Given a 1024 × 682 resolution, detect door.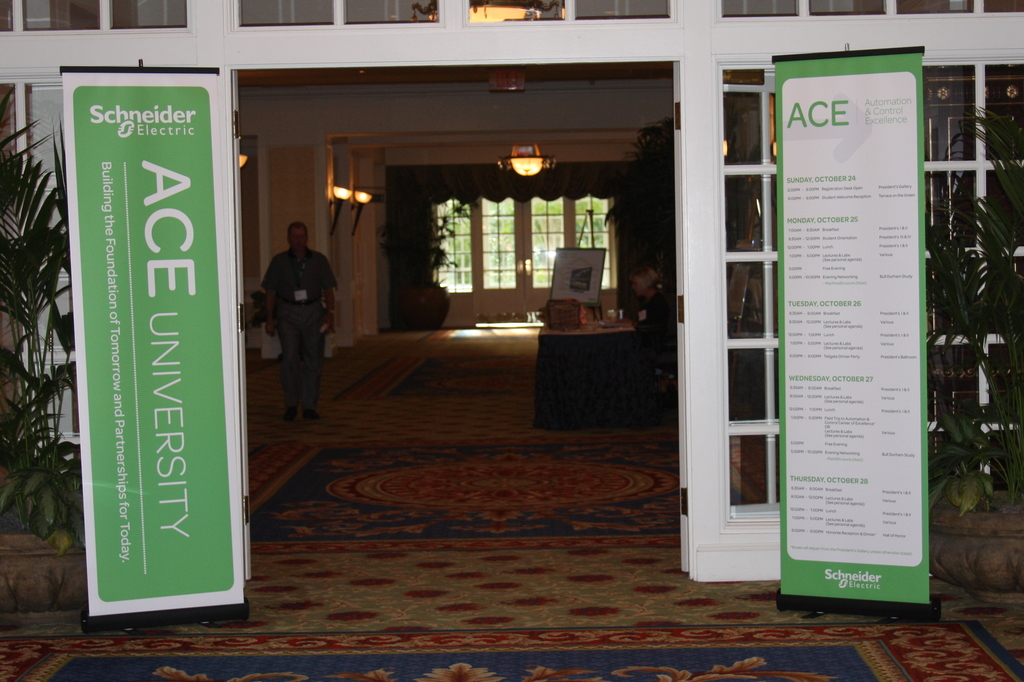
locate(481, 189, 573, 315).
